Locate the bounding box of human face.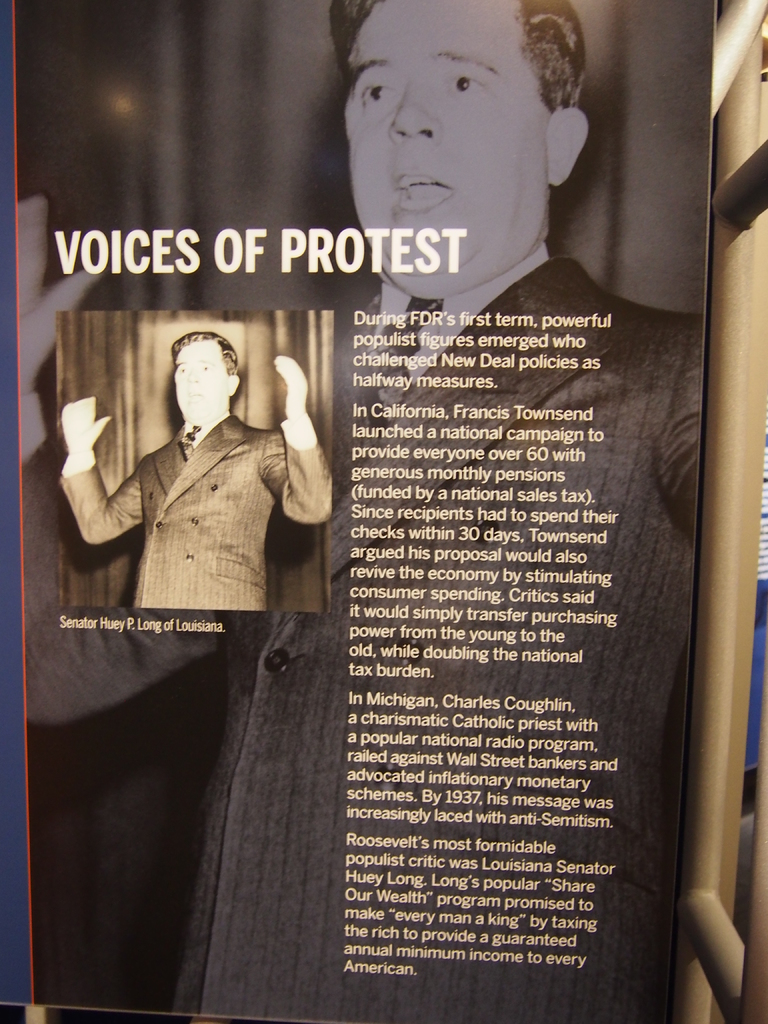
Bounding box: {"left": 172, "top": 340, "right": 226, "bottom": 417}.
